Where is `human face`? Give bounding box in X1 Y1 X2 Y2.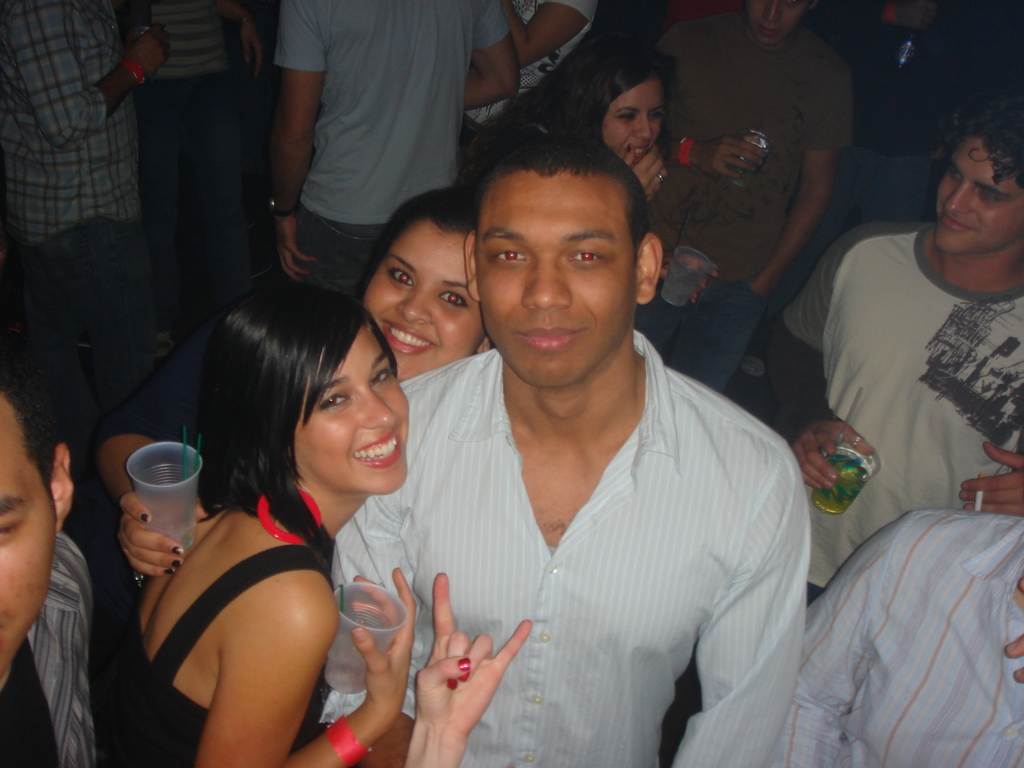
370 230 478 378.
